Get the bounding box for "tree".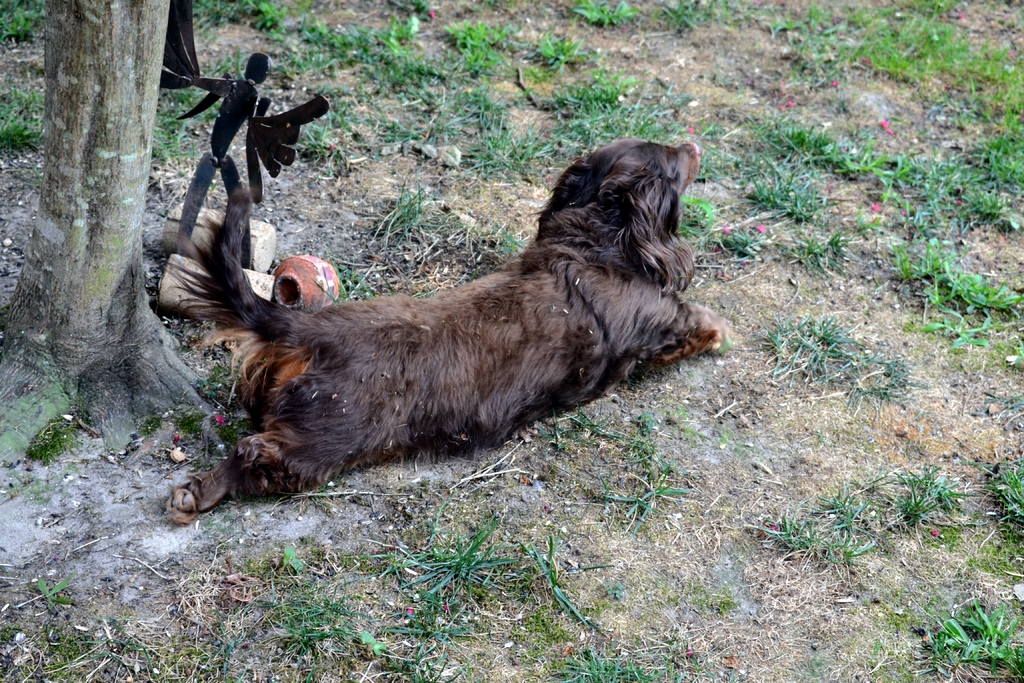
bbox=[7, 6, 241, 391].
